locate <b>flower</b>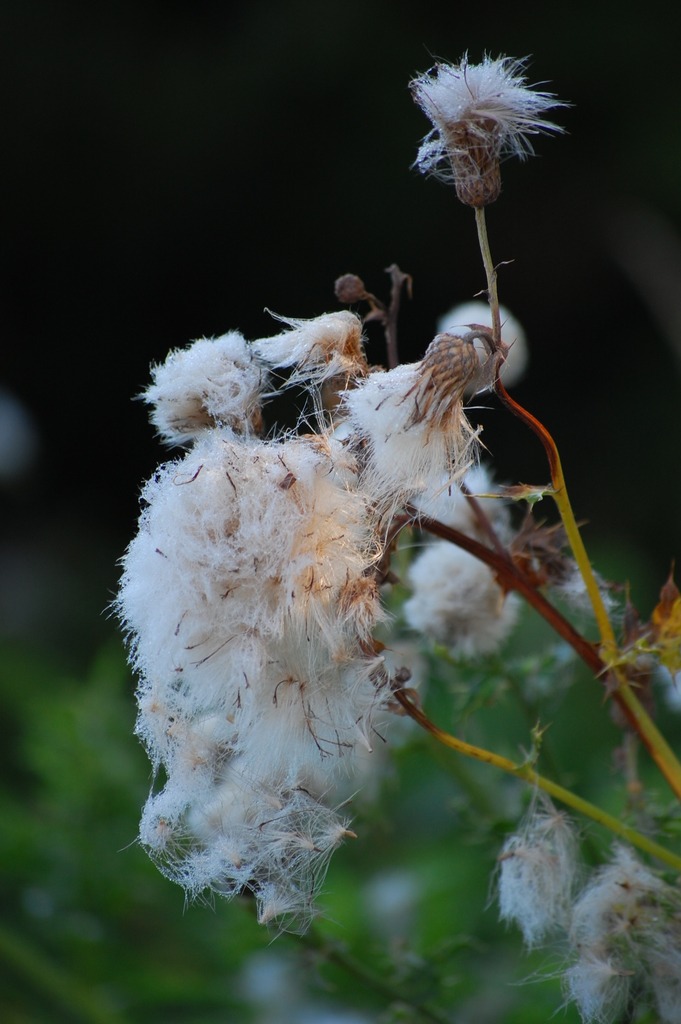
crop(407, 47, 564, 209)
